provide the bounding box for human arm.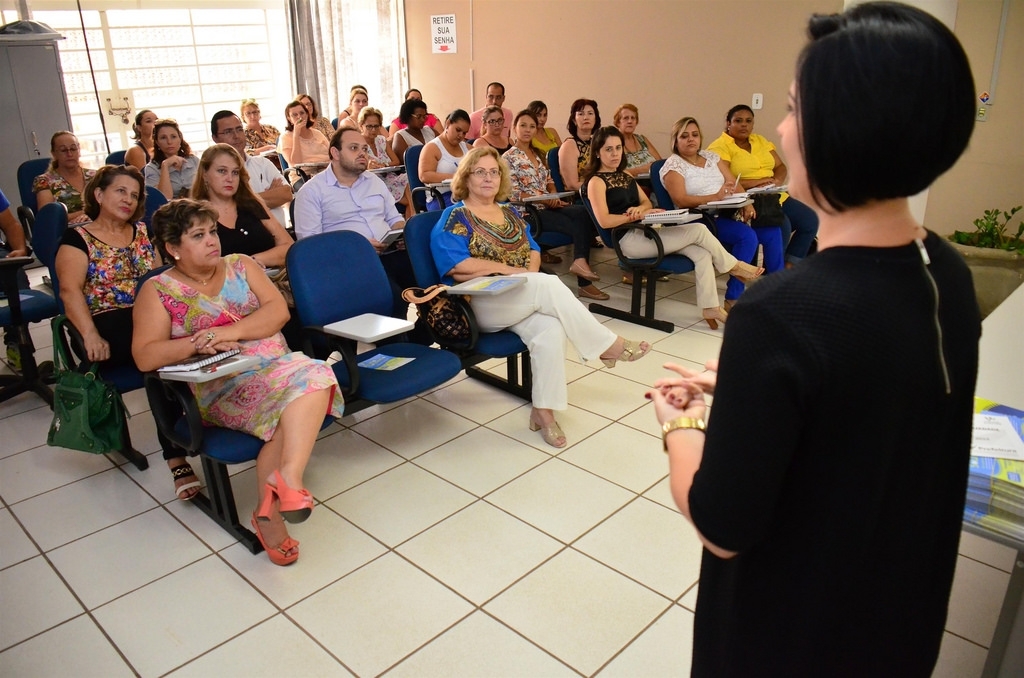
locate(560, 140, 585, 195).
